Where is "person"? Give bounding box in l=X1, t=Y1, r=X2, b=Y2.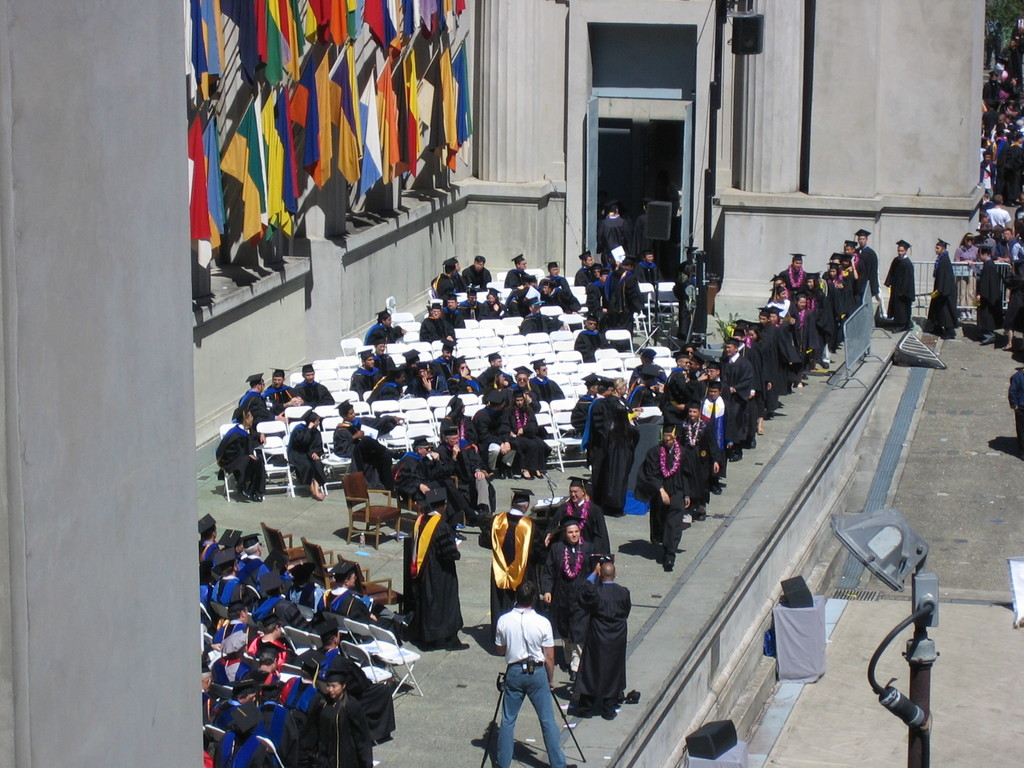
l=540, t=519, r=596, b=653.
